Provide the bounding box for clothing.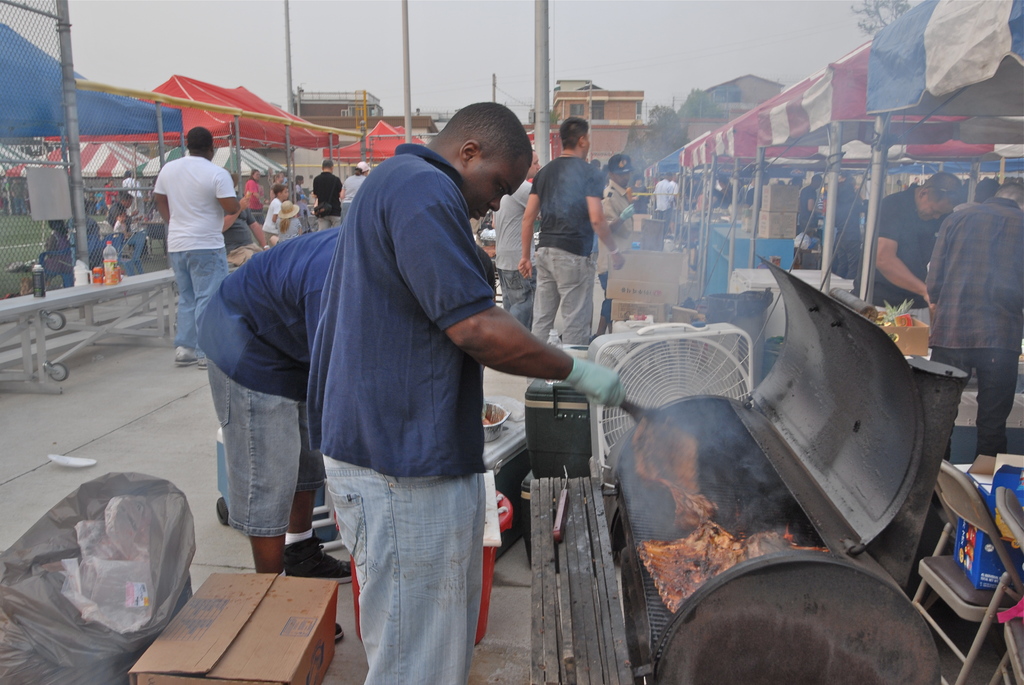
box(104, 185, 112, 210).
